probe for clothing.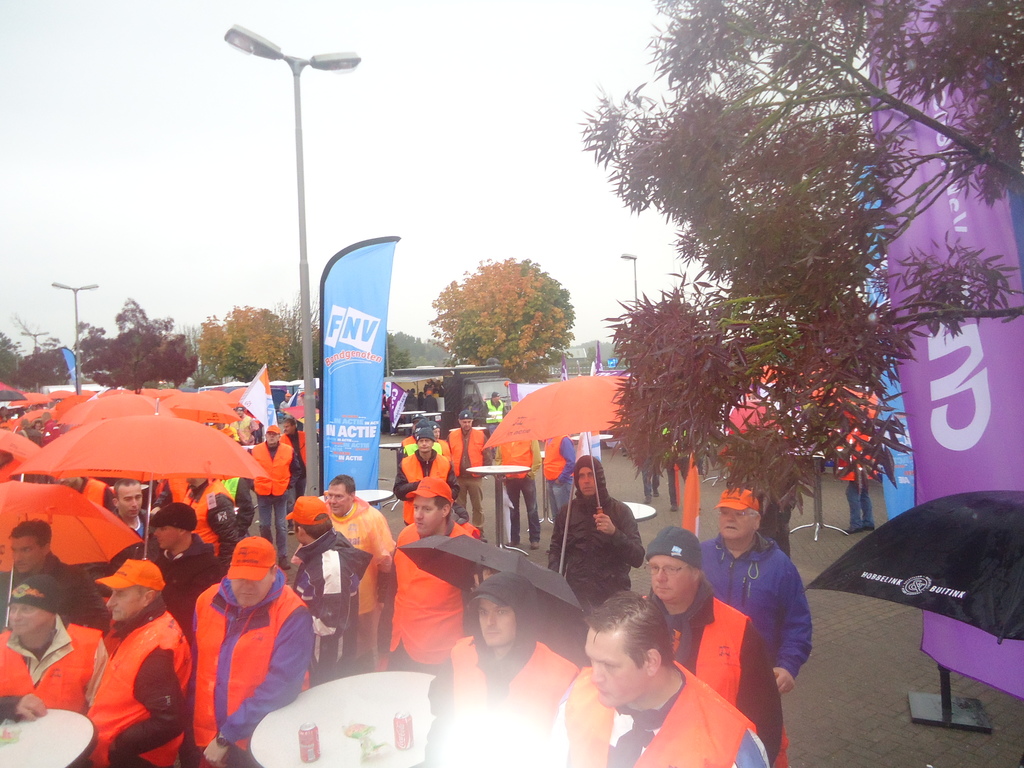
Probe result: select_region(4, 564, 127, 628).
